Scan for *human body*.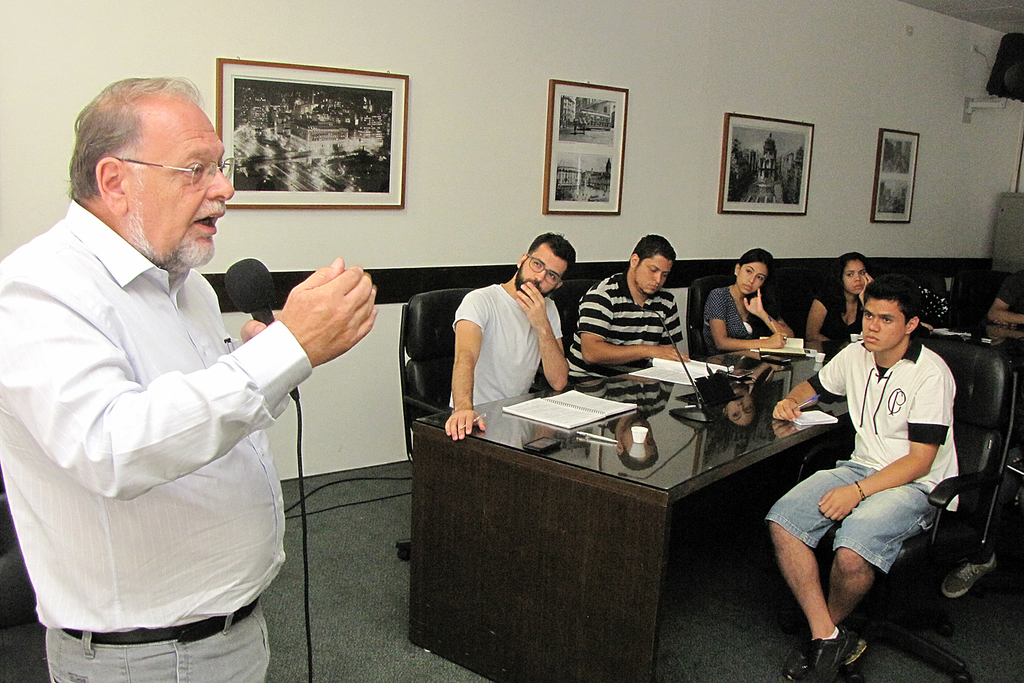
Scan result: select_region(942, 443, 1023, 598).
